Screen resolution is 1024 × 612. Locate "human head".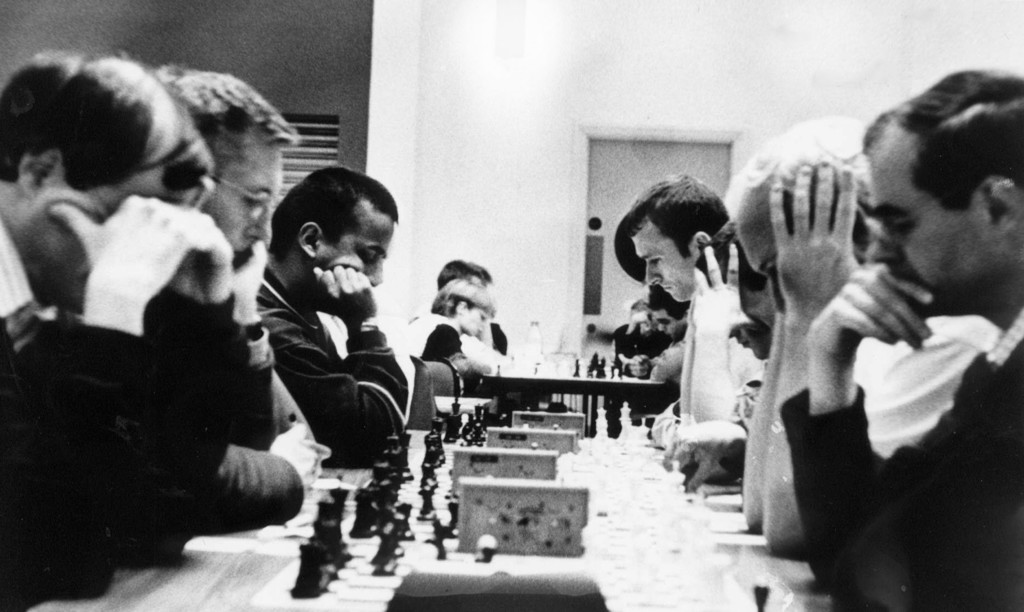
(x1=160, y1=70, x2=283, y2=253).
